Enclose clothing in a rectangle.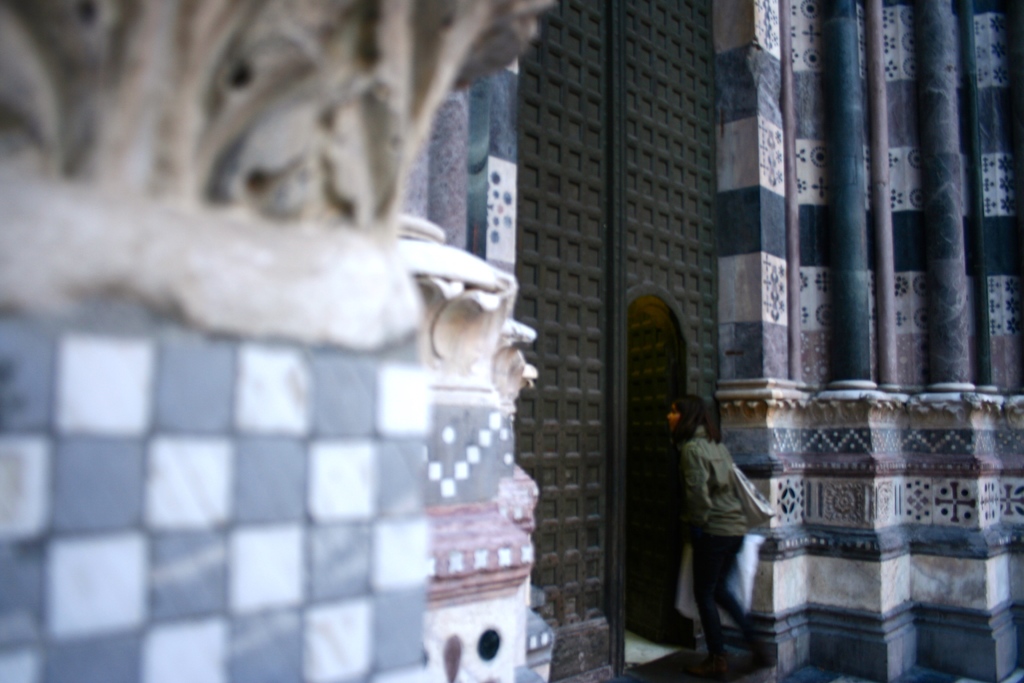
<region>647, 395, 776, 655</region>.
